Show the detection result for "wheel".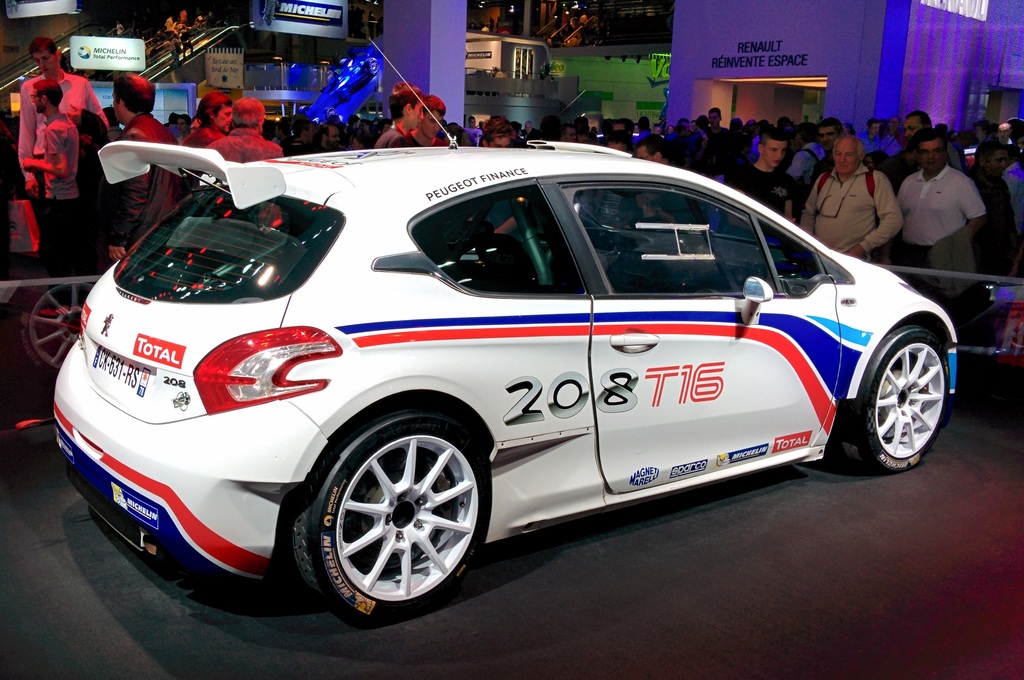
bbox(836, 317, 963, 476).
